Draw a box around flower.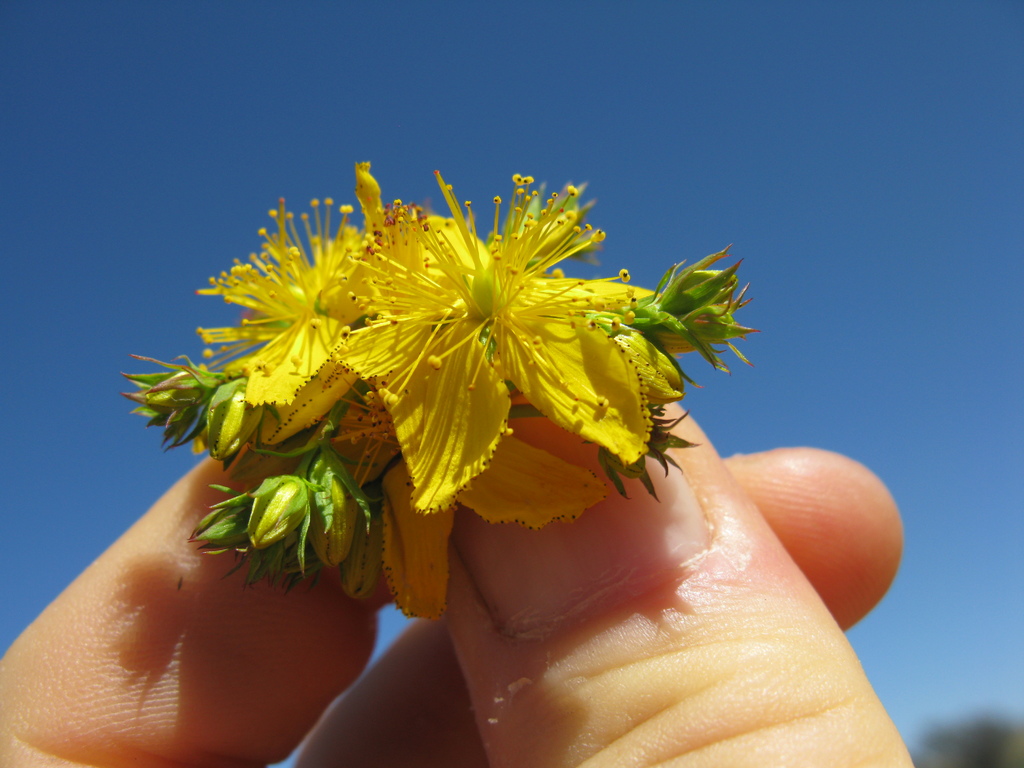
Rect(335, 148, 701, 521).
